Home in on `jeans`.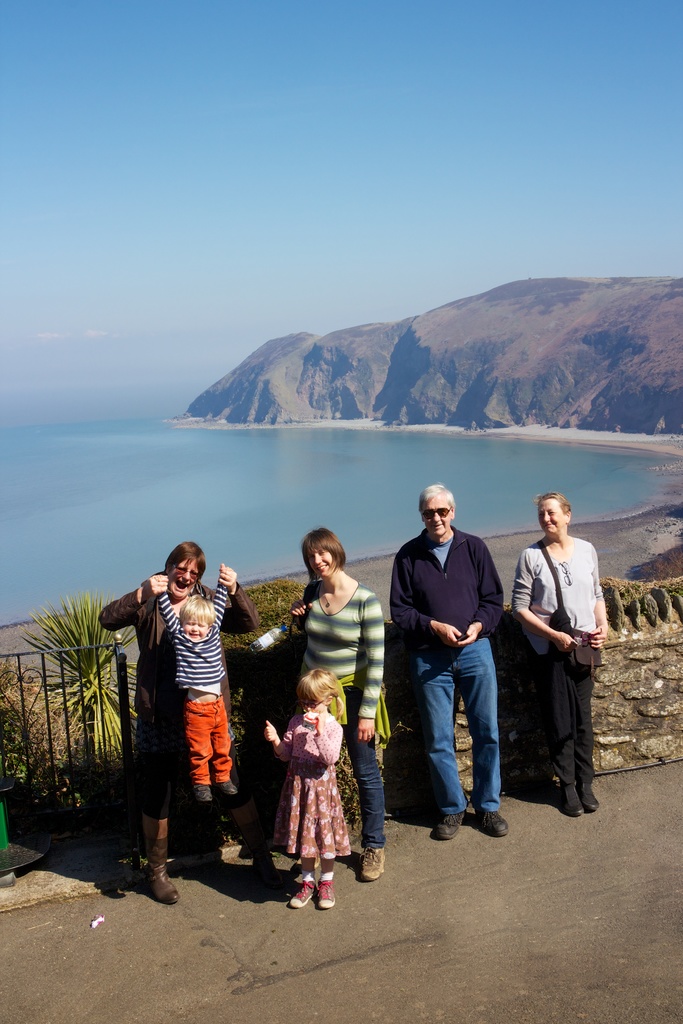
Homed in at rect(328, 692, 383, 846).
